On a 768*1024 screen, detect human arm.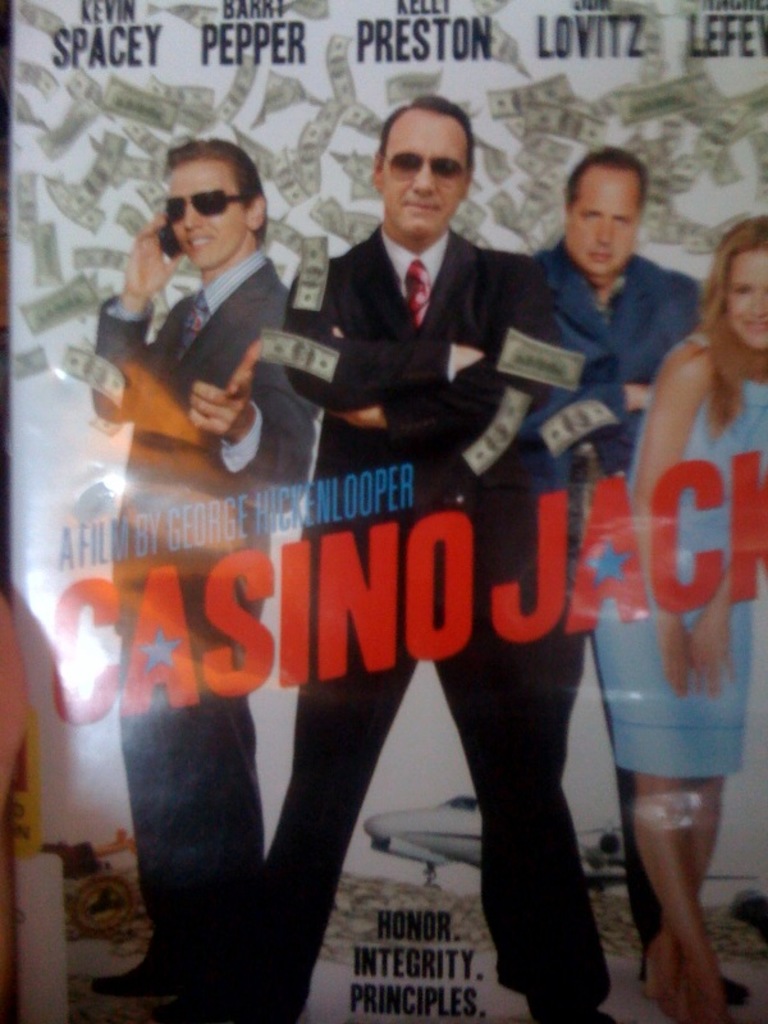
box(628, 338, 698, 701).
